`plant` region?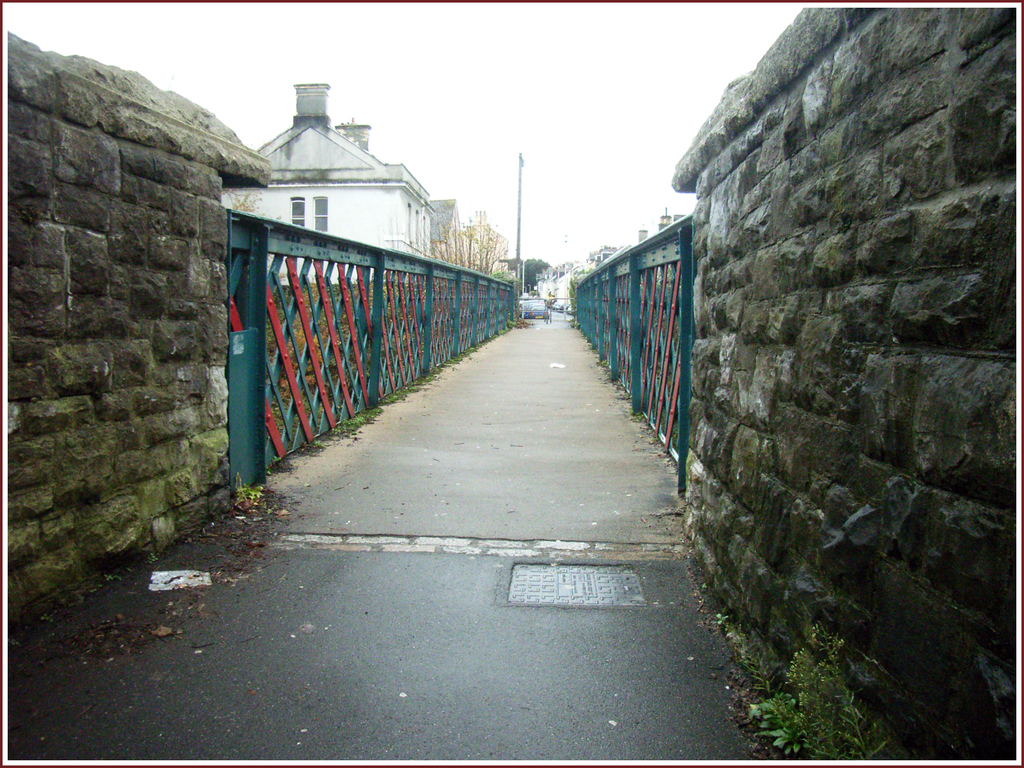
bbox=[223, 451, 274, 514]
